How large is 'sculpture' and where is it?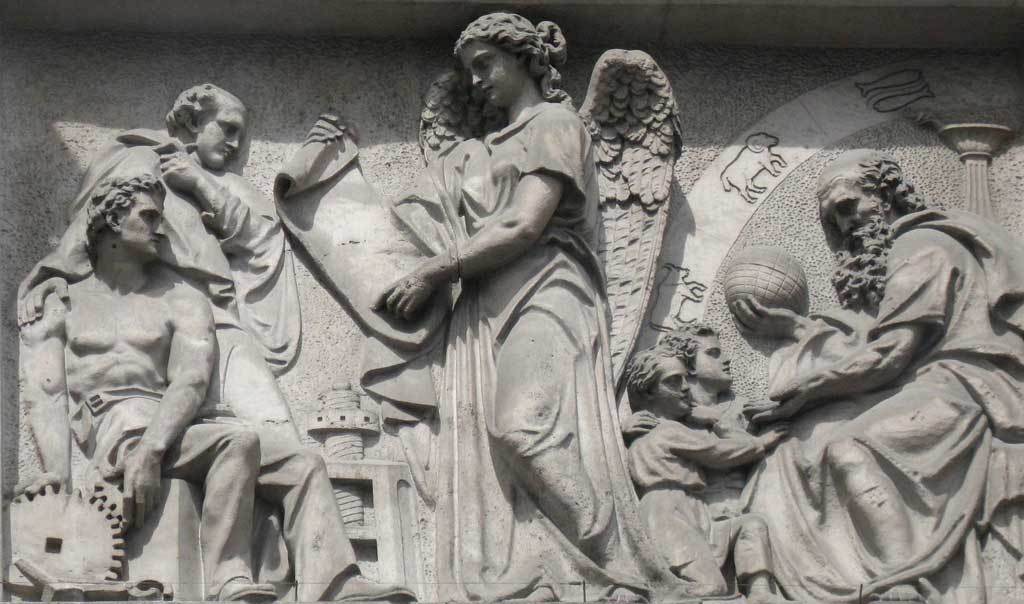
Bounding box: [298,23,672,593].
